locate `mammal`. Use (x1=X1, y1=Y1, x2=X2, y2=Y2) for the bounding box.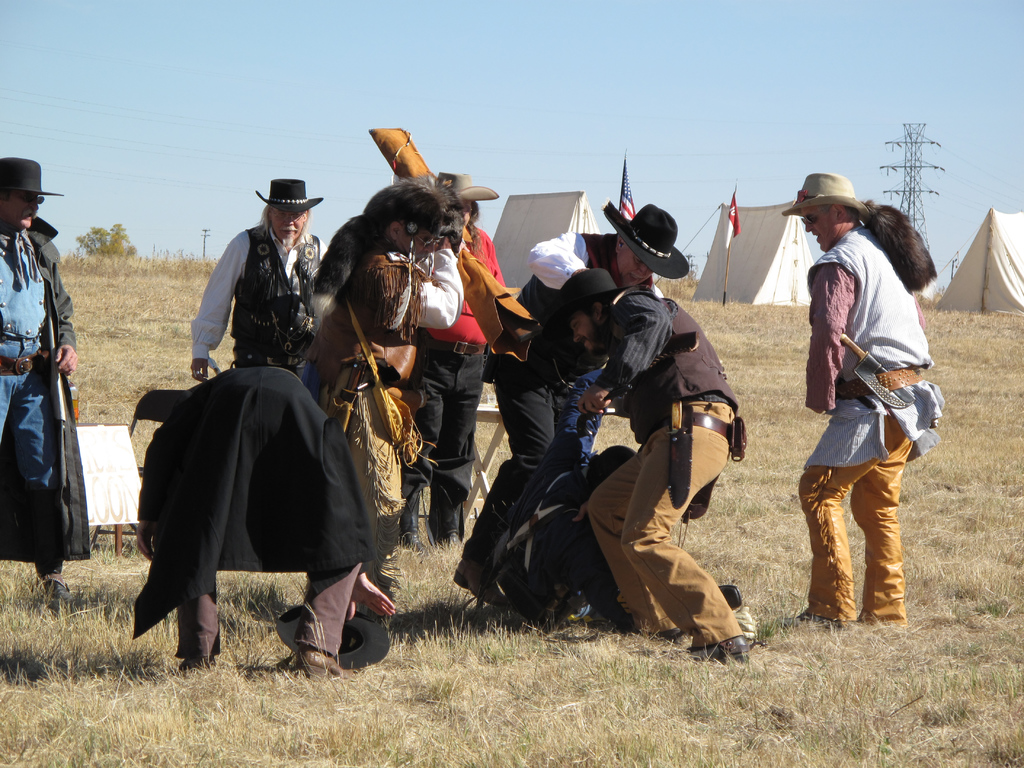
(x1=188, y1=173, x2=332, y2=374).
